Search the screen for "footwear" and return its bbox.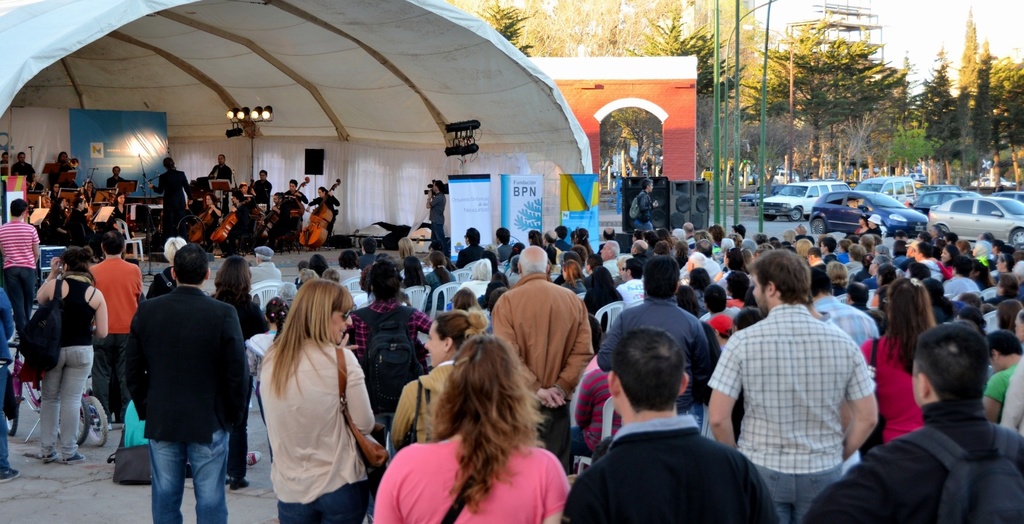
Found: [3, 464, 20, 475].
